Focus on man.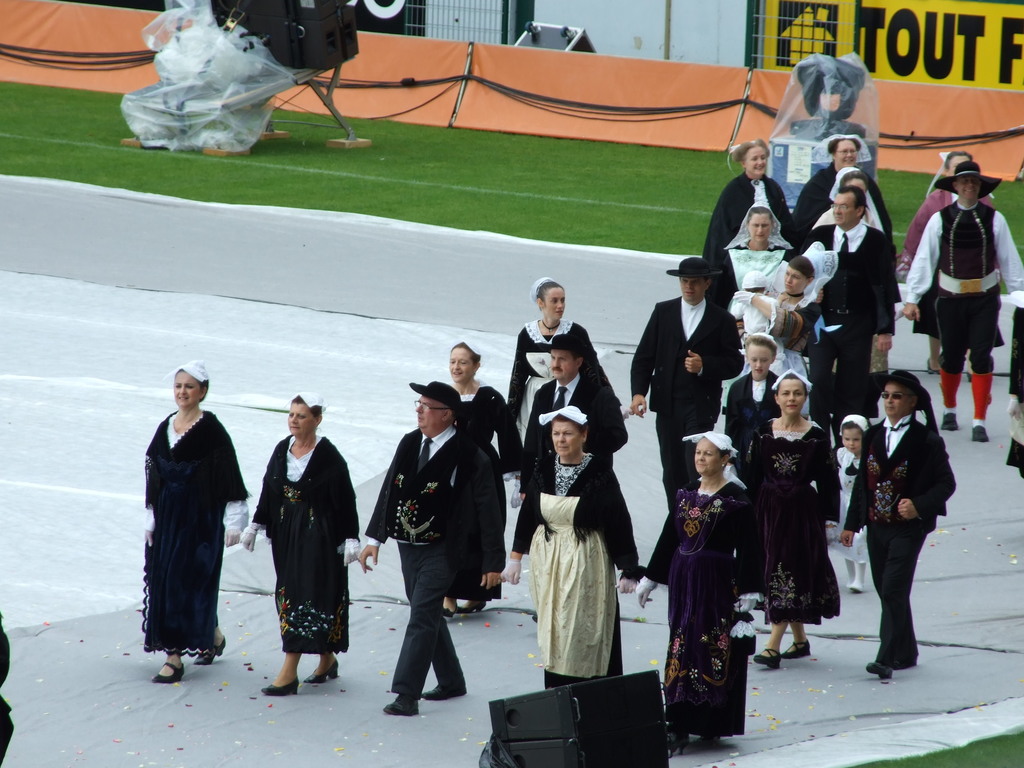
Focused at region(628, 257, 747, 511).
